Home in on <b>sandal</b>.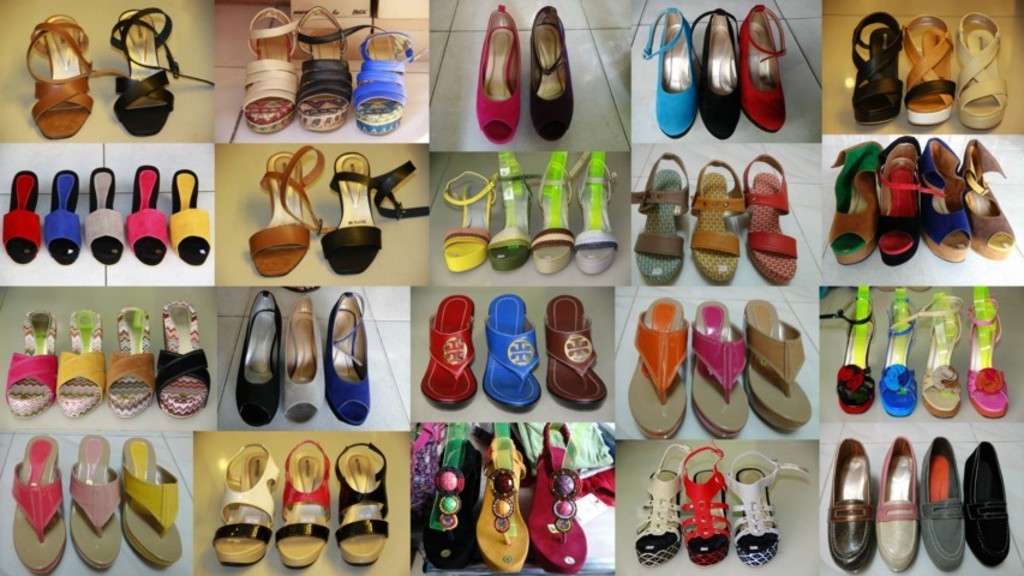
Homed in at <box>899,14,956,125</box>.
